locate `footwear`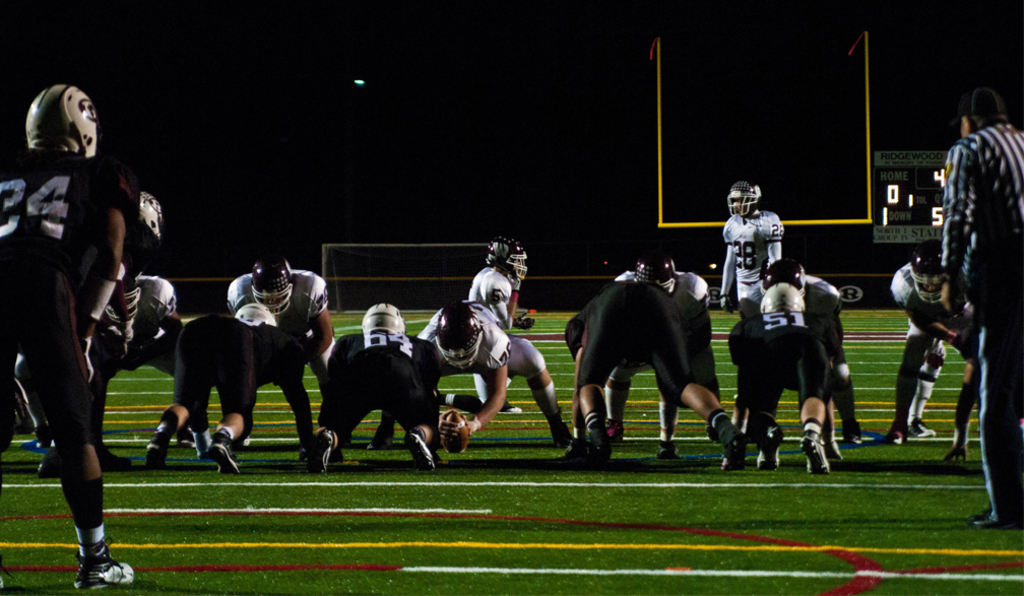
x1=963 y1=511 x2=993 y2=532
